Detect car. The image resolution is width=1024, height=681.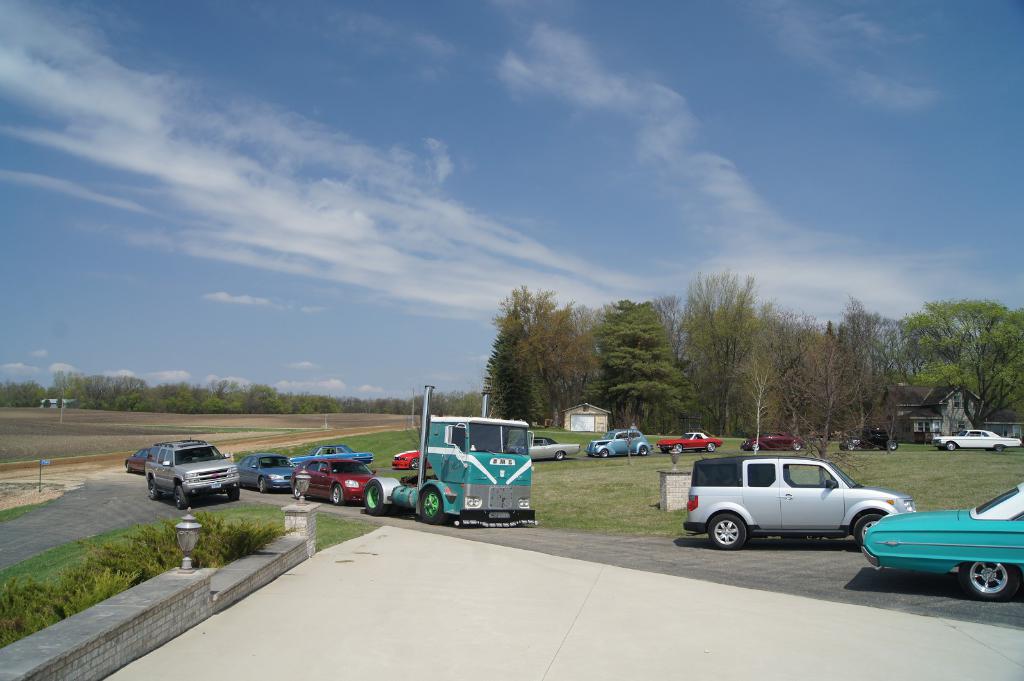
crop(932, 428, 1023, 453).
